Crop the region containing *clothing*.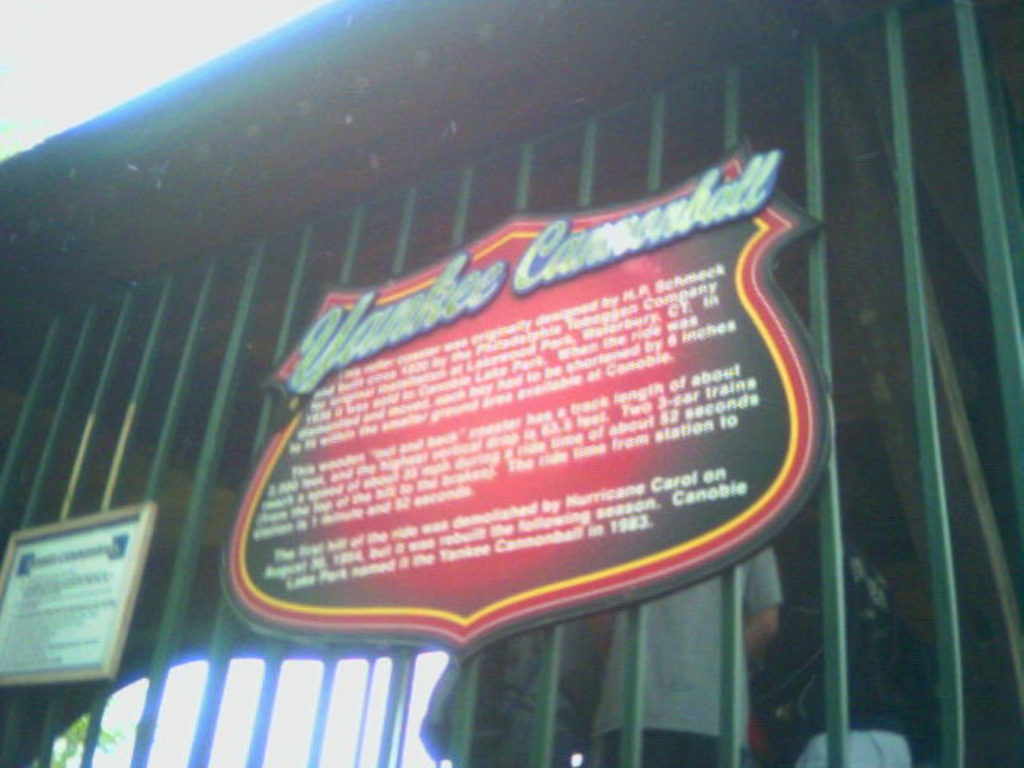
Crop region: 606 550 781 766.
